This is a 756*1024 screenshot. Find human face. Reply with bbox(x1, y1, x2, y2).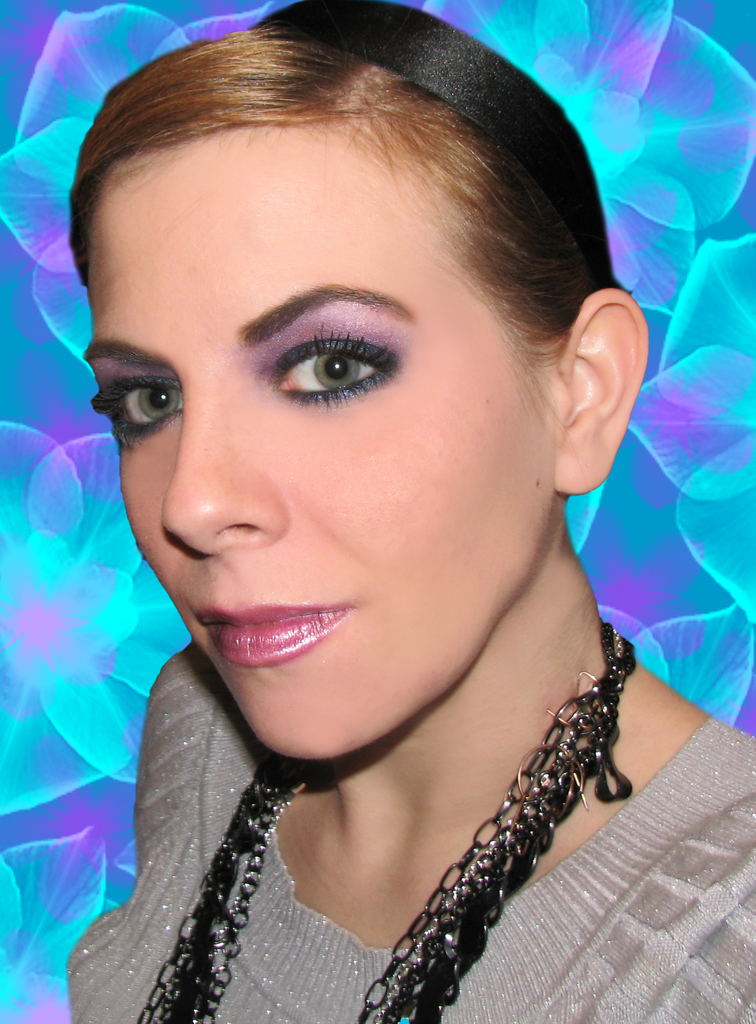
bbox(81, 120, 561, 756).
